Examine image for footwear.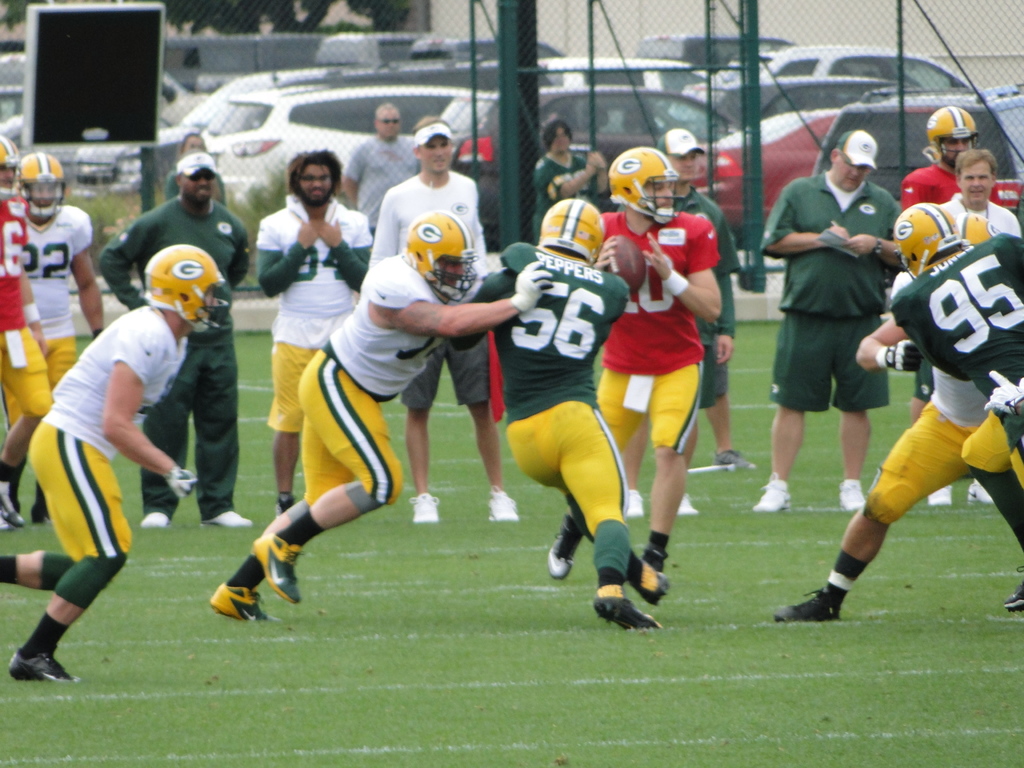
Examination result: x1=712, y1=451, x2=756, y2=470.
